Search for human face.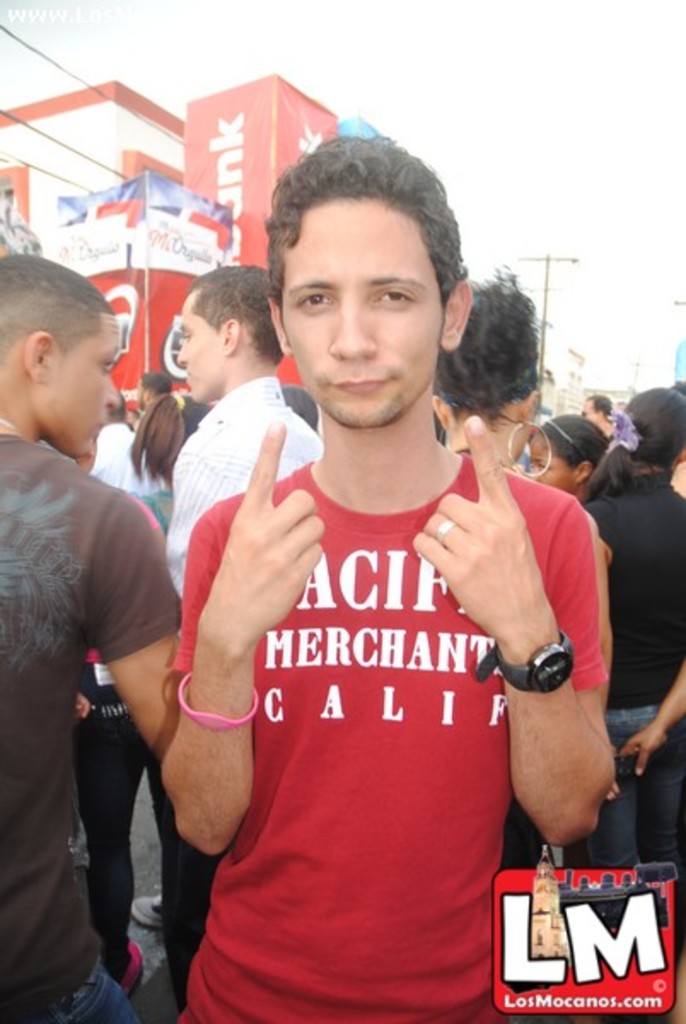
Found at (x1=276, y1=195, x2=447, y2=425).
